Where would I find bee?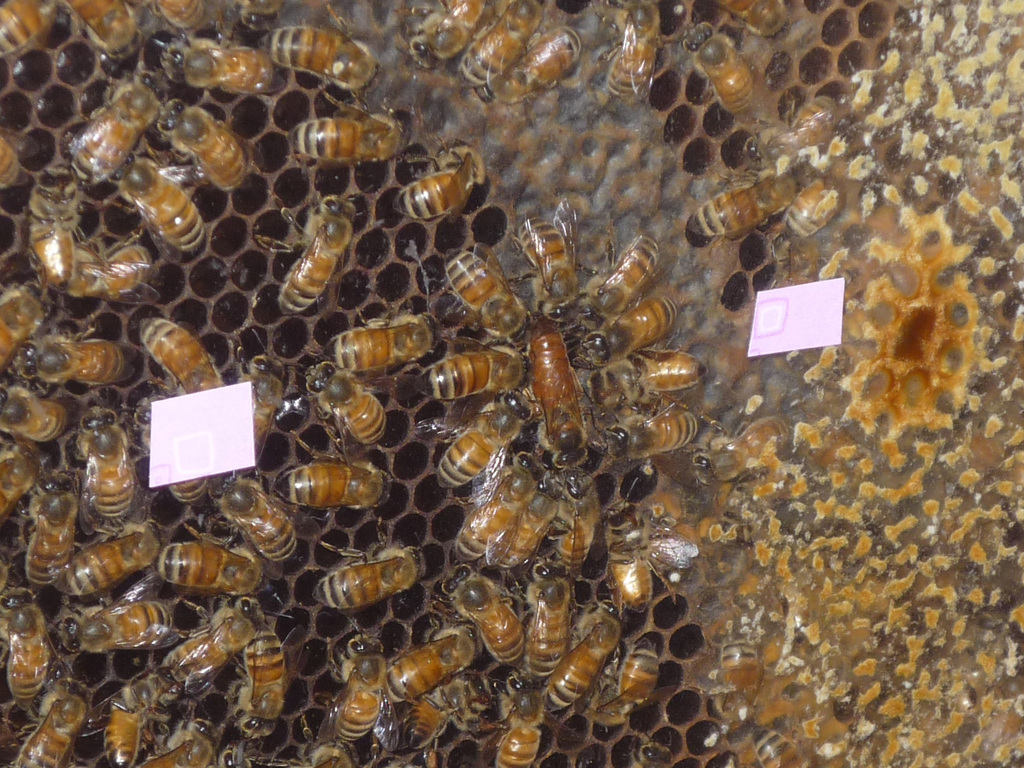
At box(410, 0, 490, 60).
